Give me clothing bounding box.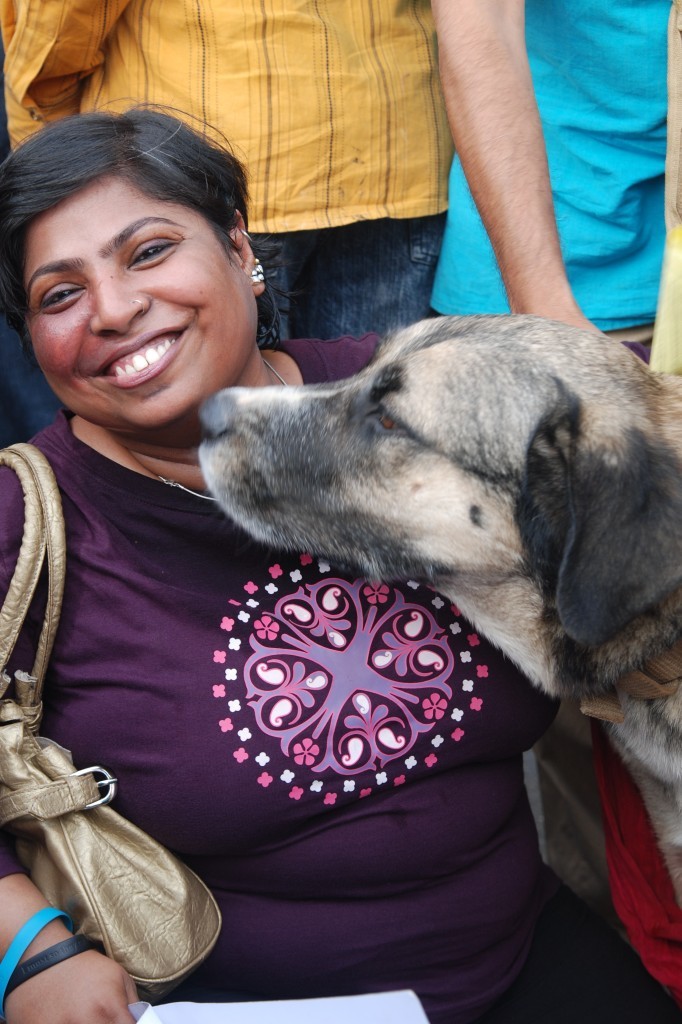
0,335,681,1023.
